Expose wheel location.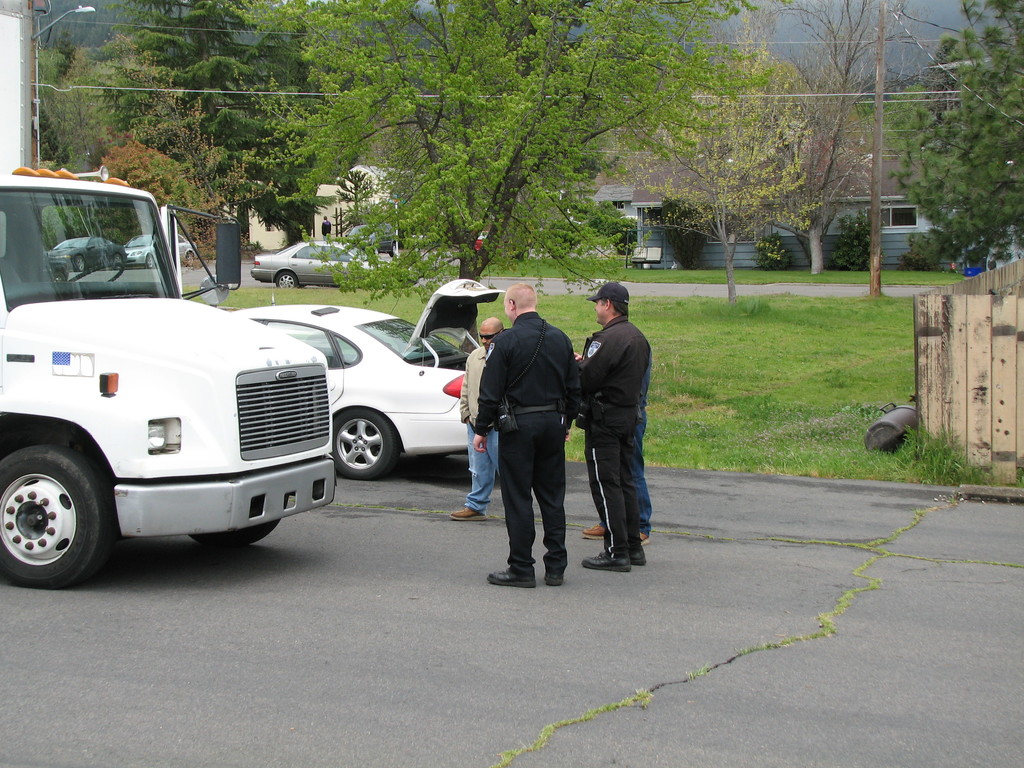
Exposed at x1=340 y1=406 x2=392 y2=479.
